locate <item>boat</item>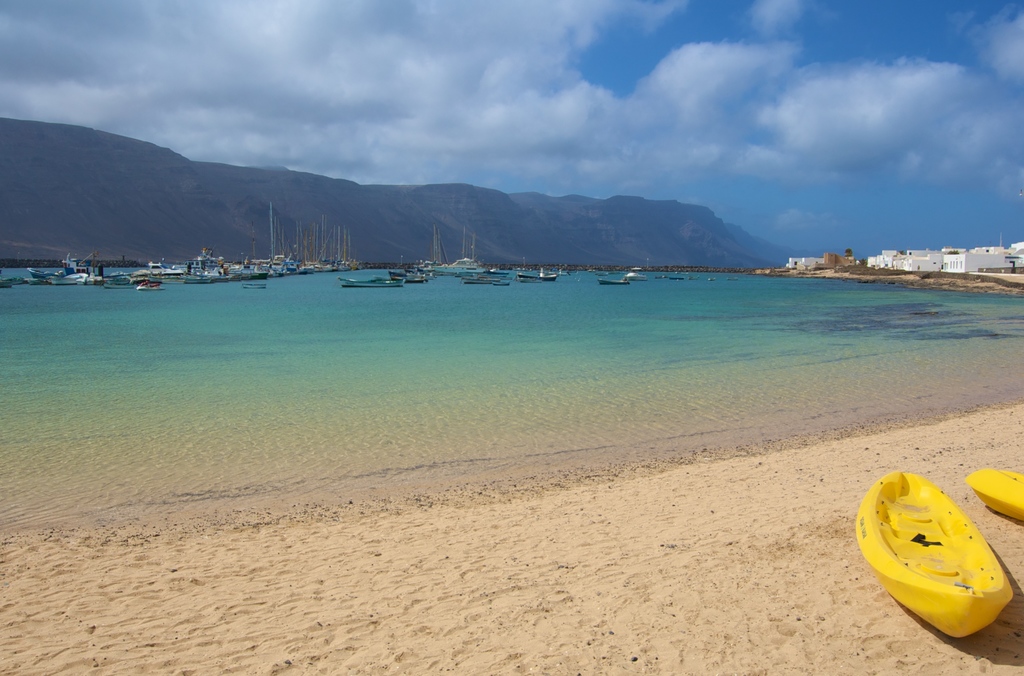
box(653, 273, 666, 280)
